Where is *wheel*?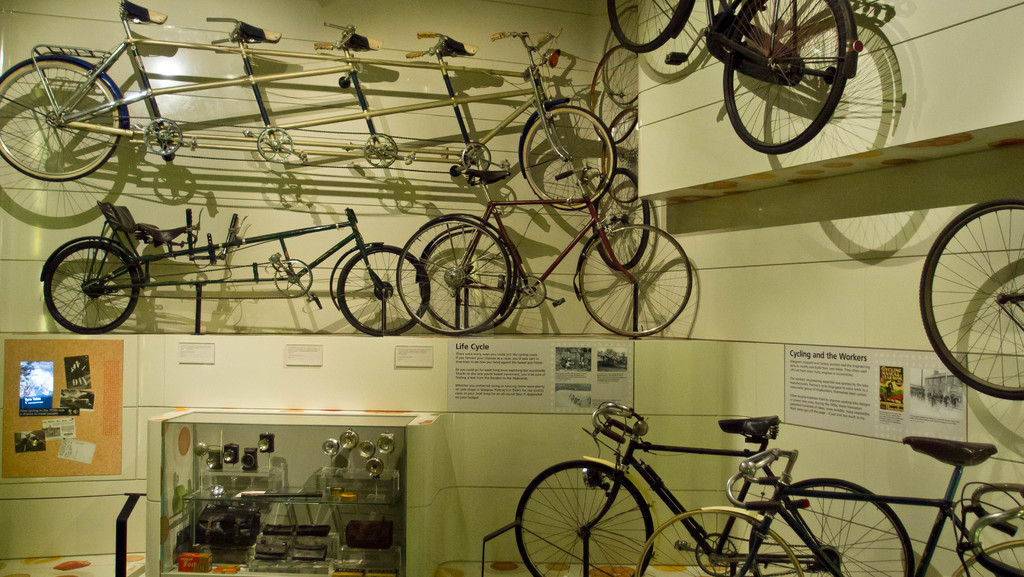
rect(257, 124, 296, 162).
